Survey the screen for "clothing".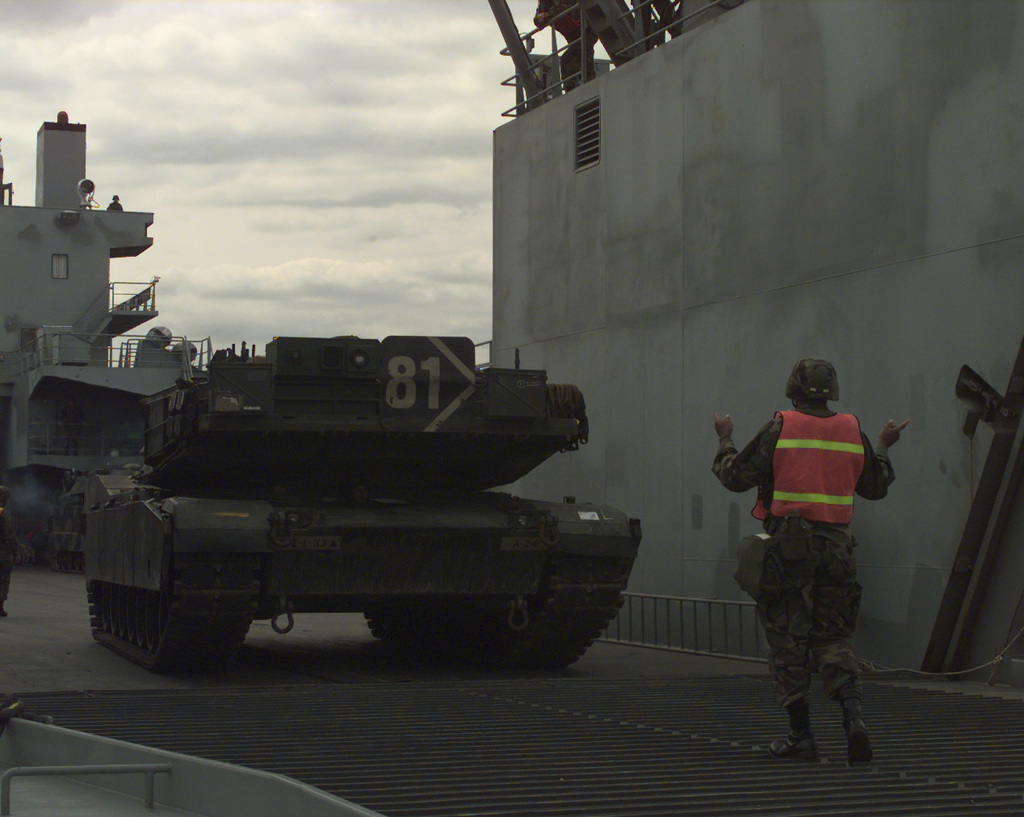
Survey found: [x1=725, y1=383, x2=888, y2=723].
